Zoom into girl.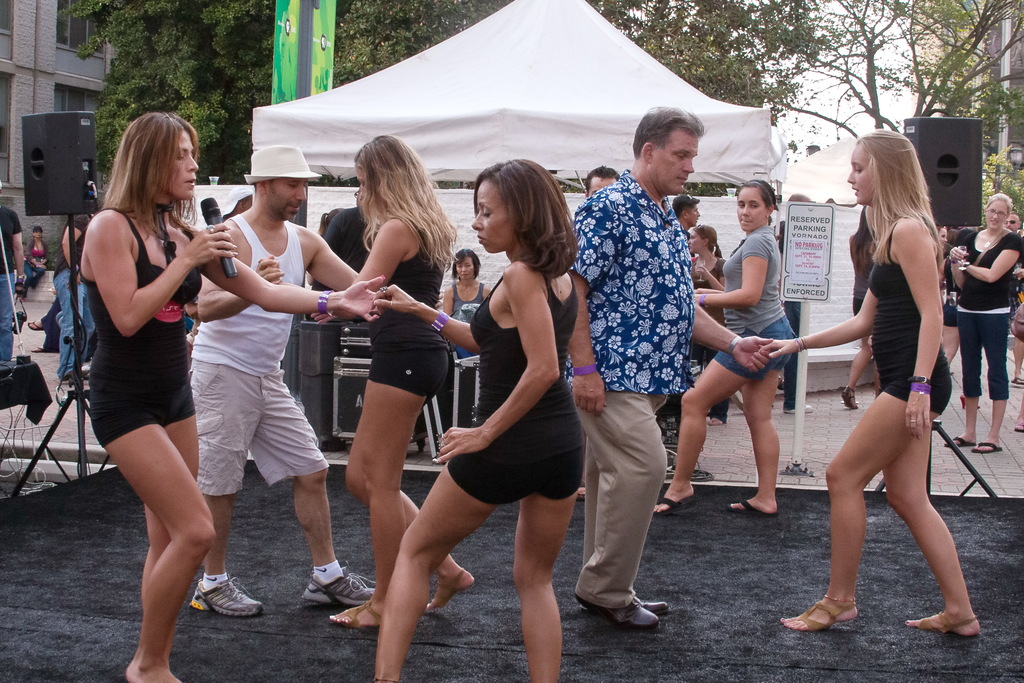
Zoom target: pyautogui.locateOnScreen(655, 183, 781, 513).
